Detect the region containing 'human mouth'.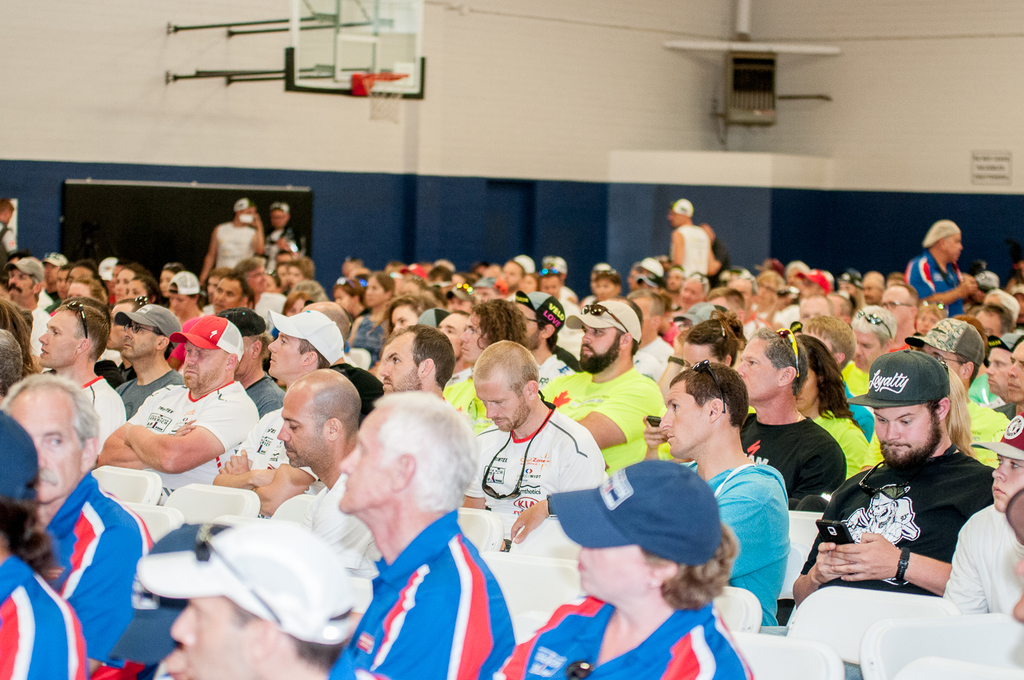
491:418:505:425.
